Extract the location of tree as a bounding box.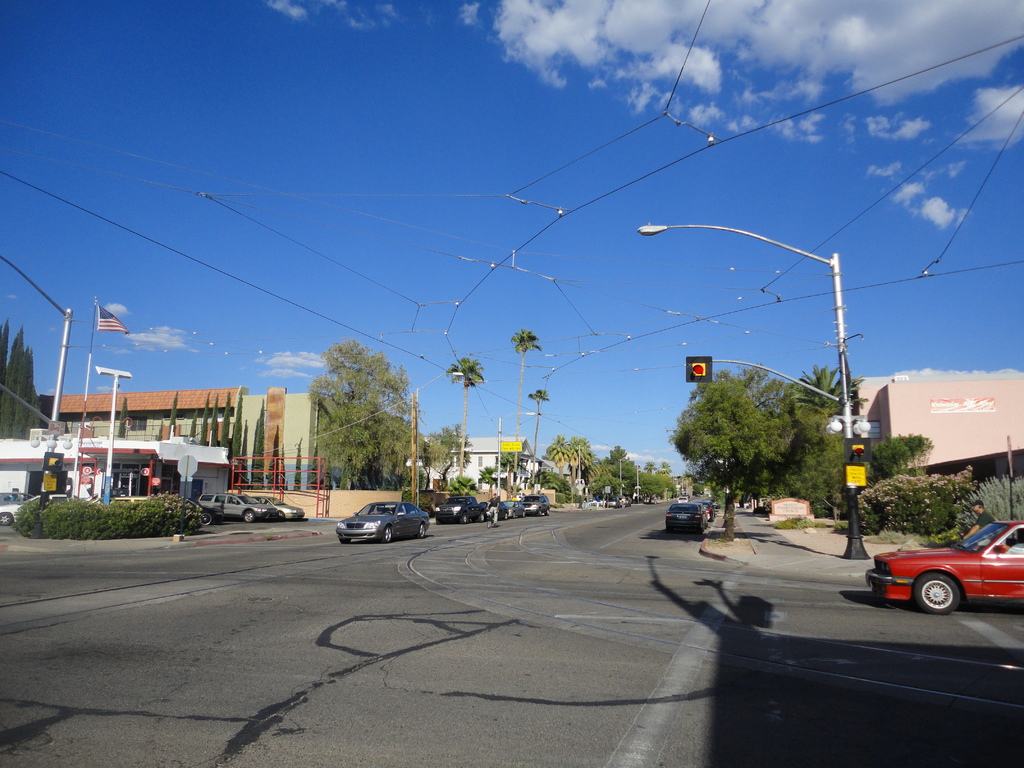
116,393,127,440.
